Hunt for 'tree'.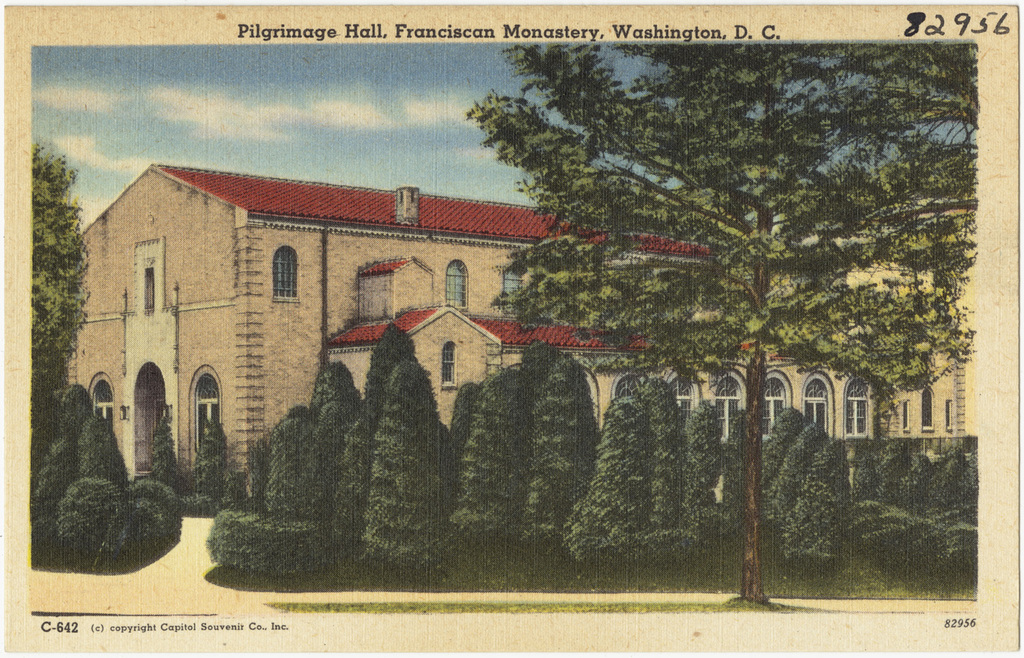
Hunted down at [left=28, top=132, right=92, bottom=423].
